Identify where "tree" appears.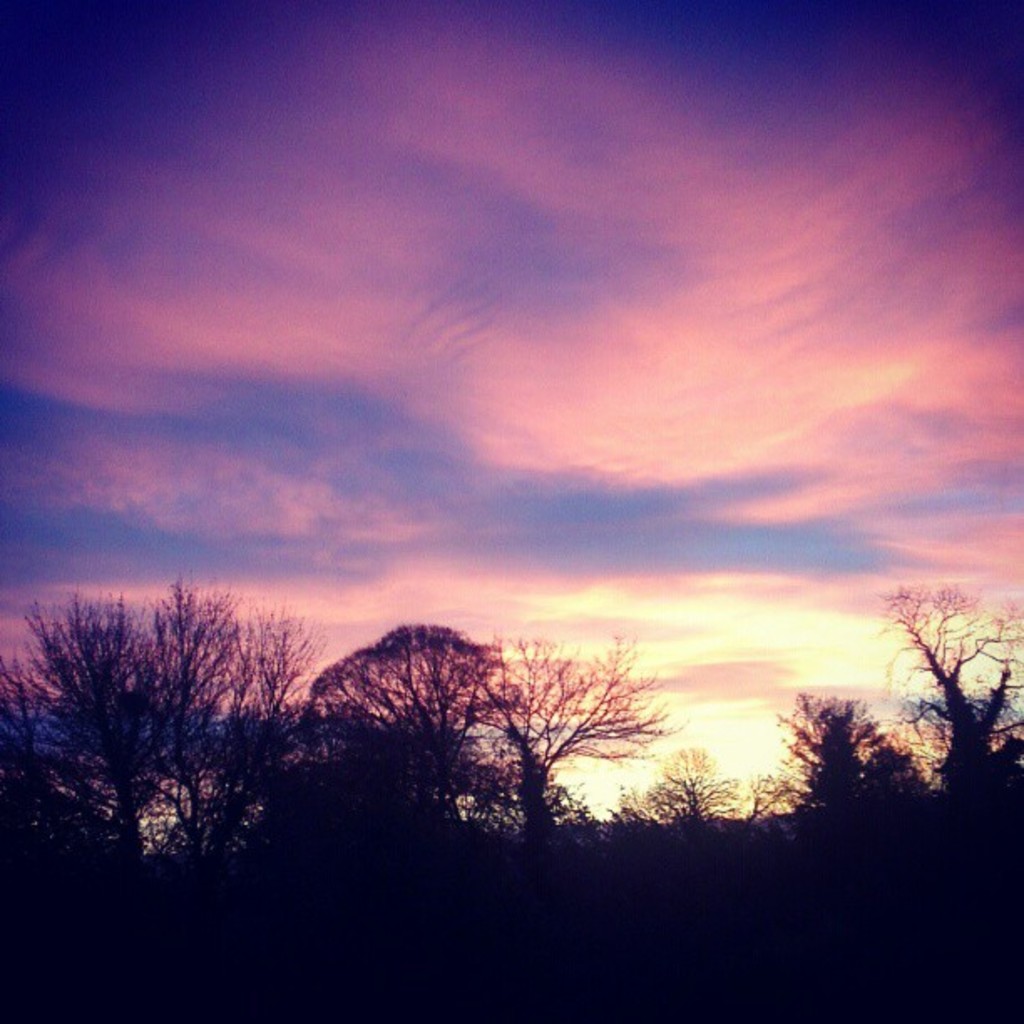
Appears at bbox(209, 606, 325, 900).
